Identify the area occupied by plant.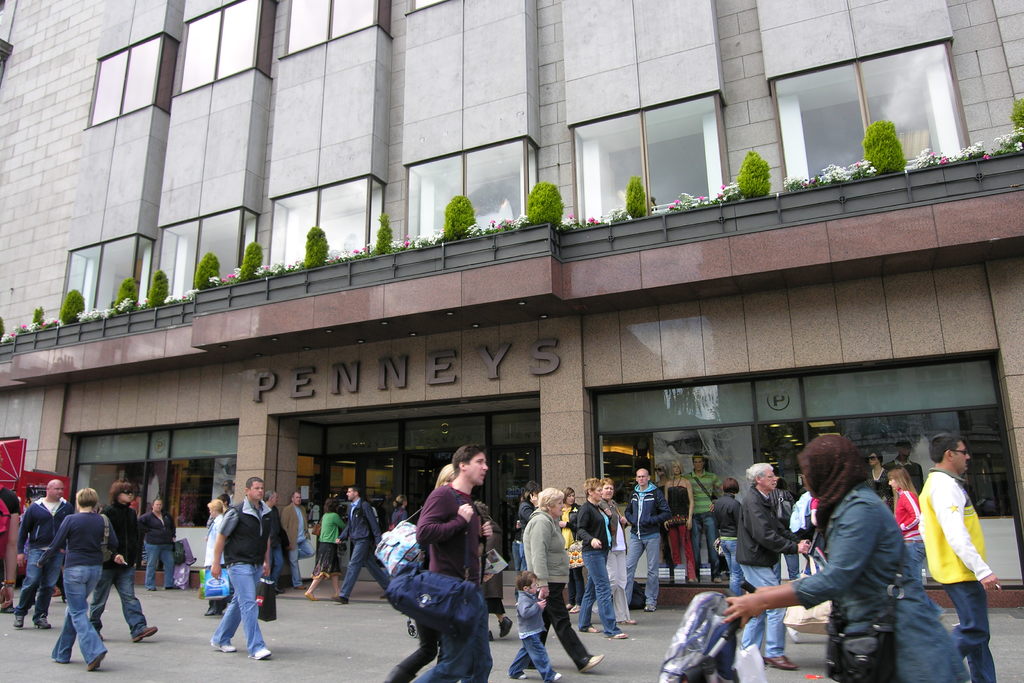
Area: [x1=623, y1=170, x2=657, y2=220].
